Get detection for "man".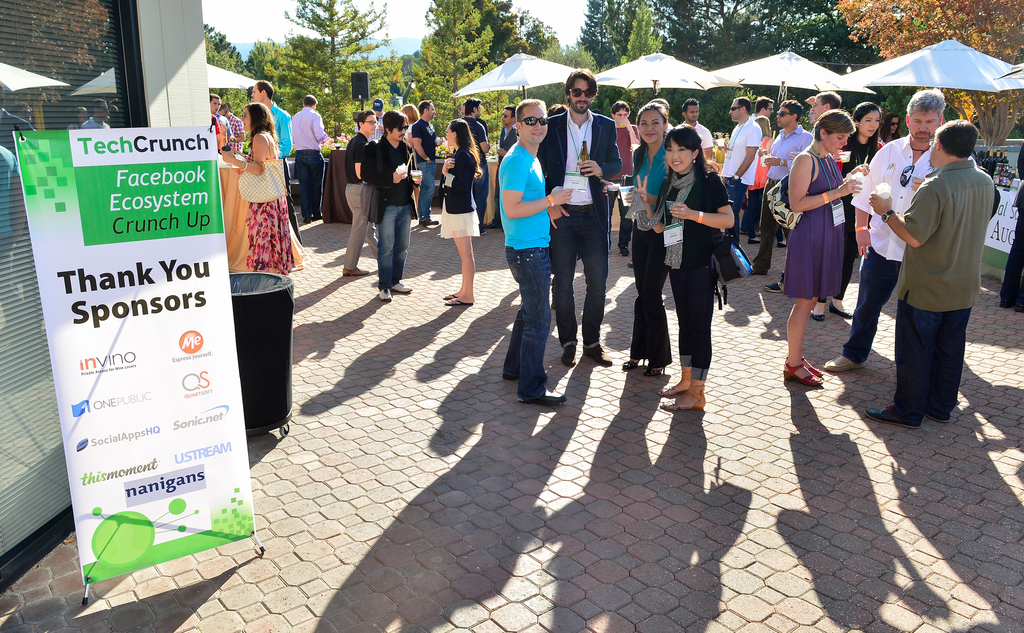
Detection: region(824, 90, 947, 368).
